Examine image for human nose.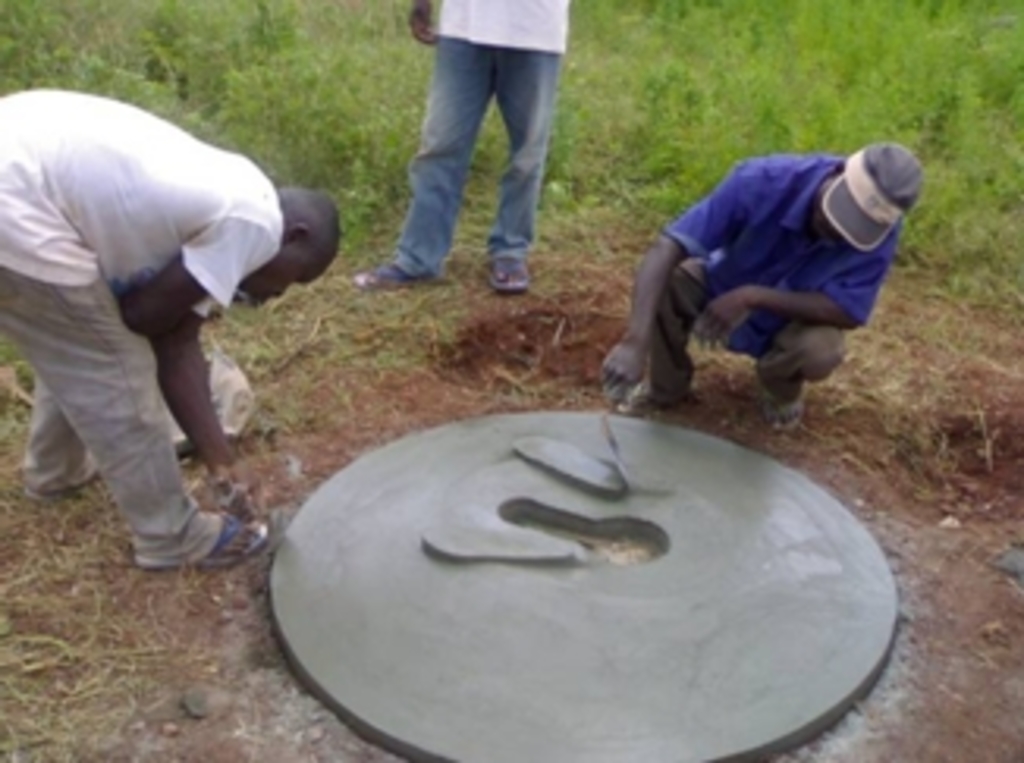
Examination result: (x1=273, y1=279, x2=283, y2=295).
